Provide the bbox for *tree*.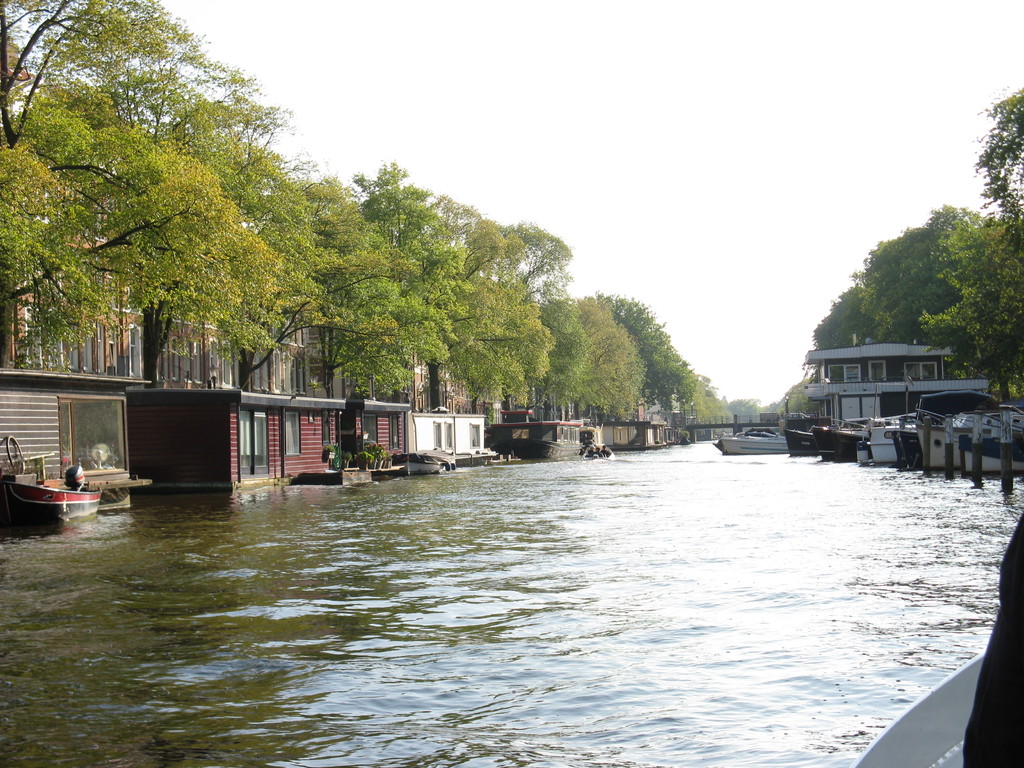
[left=913, top=82, right=1023, bottom=408].
